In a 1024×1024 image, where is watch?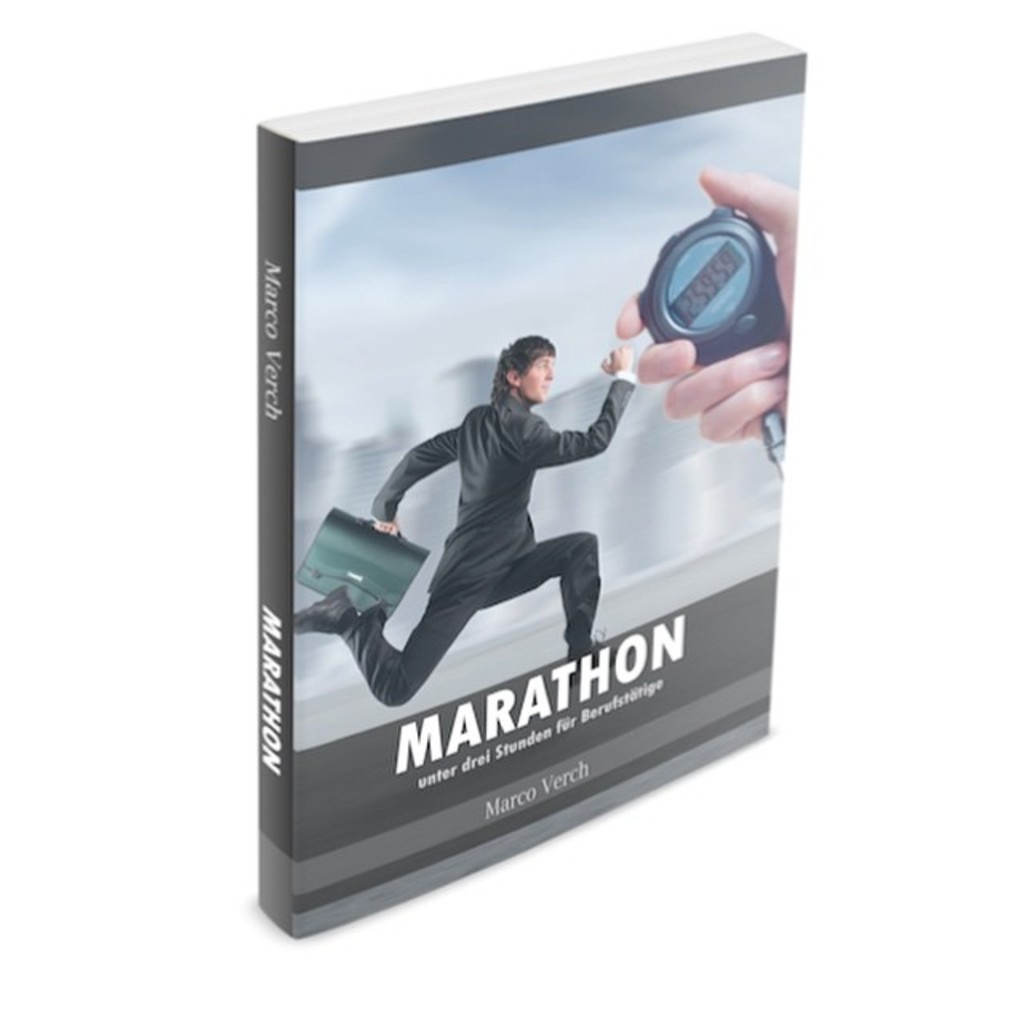
(x1=643, y1=205, x2=802, y2=474).
